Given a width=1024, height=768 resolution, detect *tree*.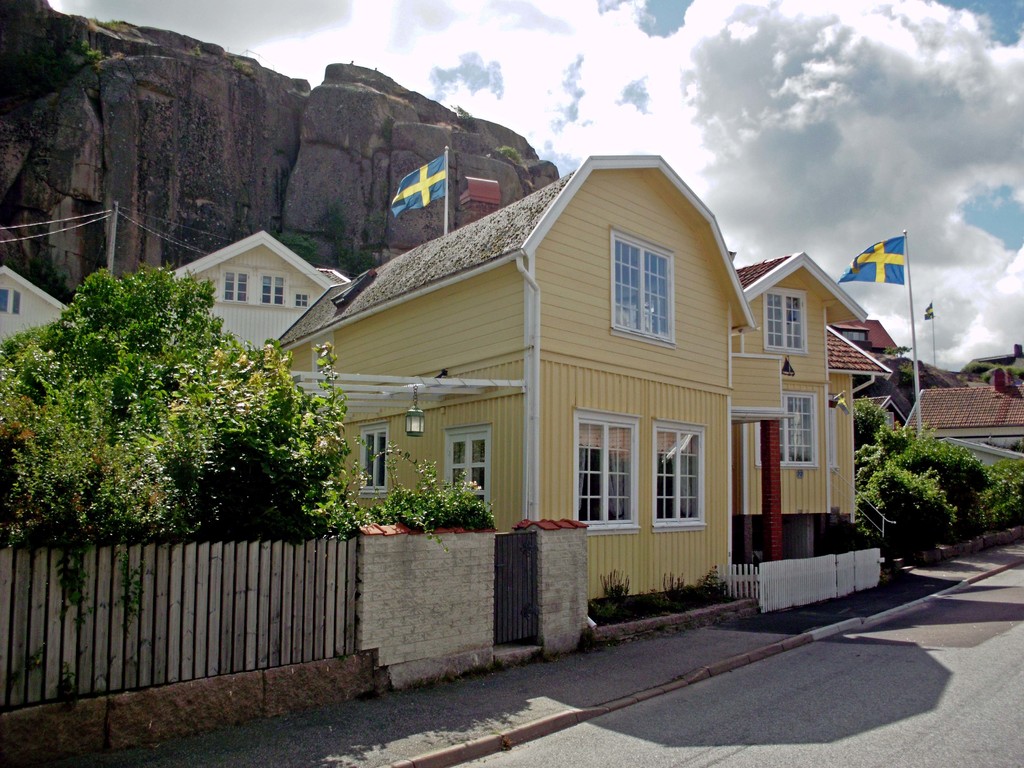
x1=888 y1=344 x2=906 y2=358.
